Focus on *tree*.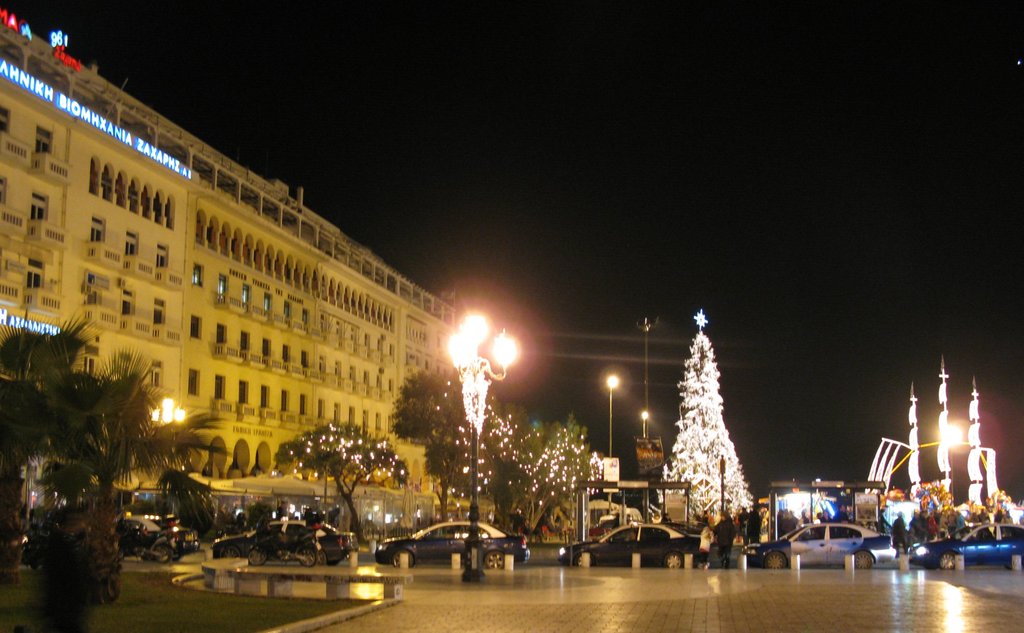
Focused at l=507, t=412, r=614, b=542.
